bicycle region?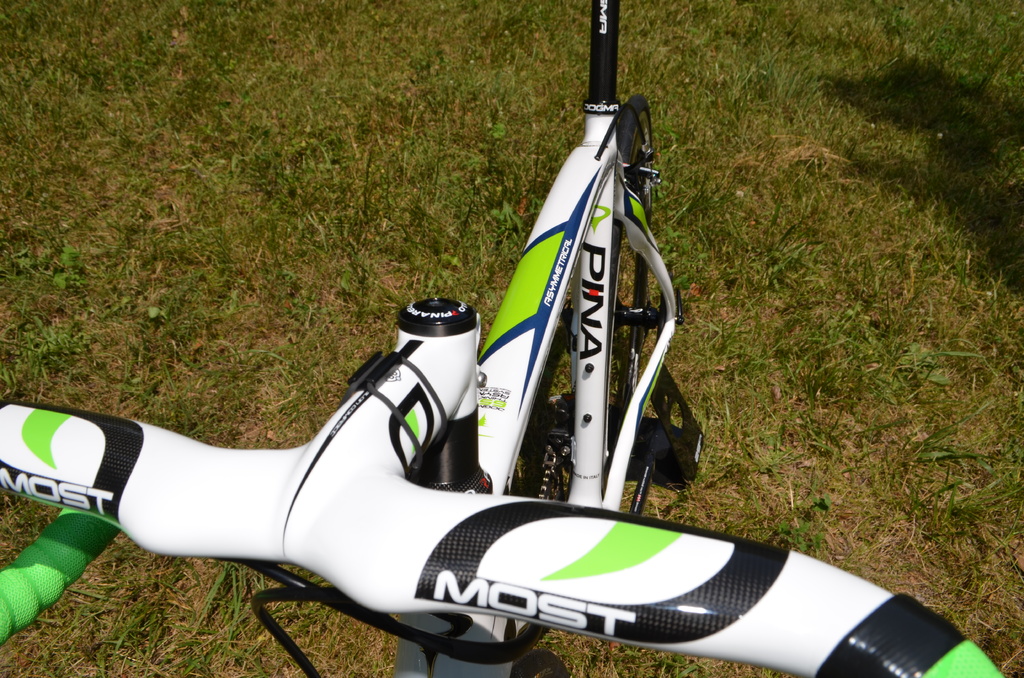
0, 0, 984, 677
